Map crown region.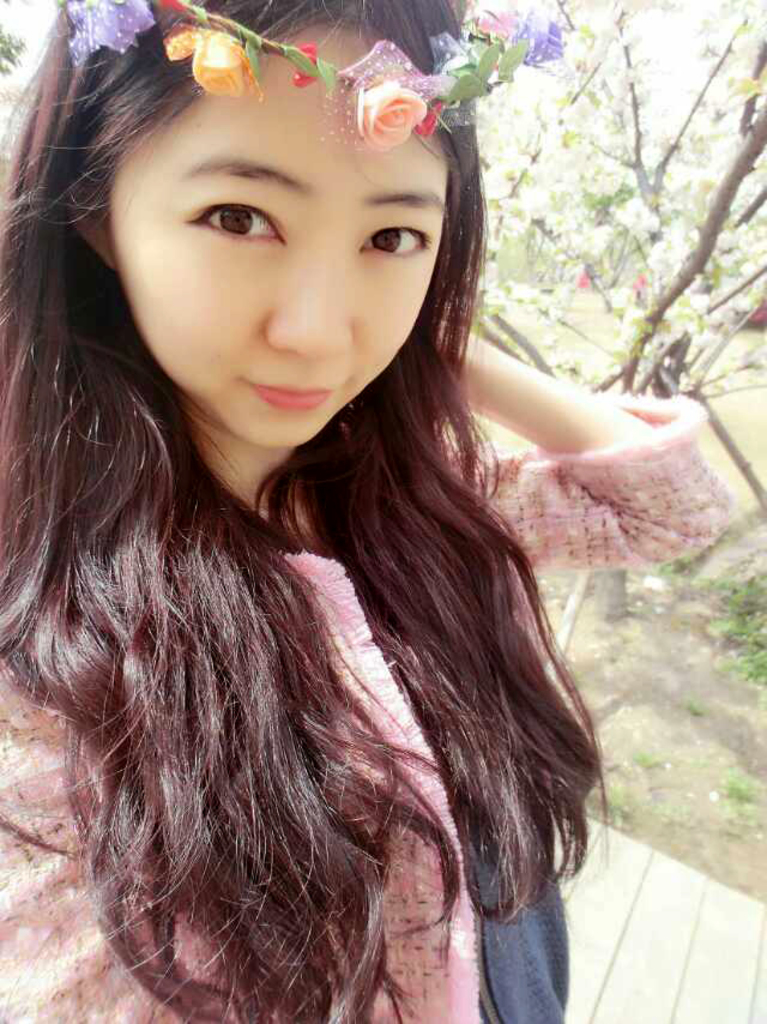
Mapped to Rect(62, 0, 569, 152).
